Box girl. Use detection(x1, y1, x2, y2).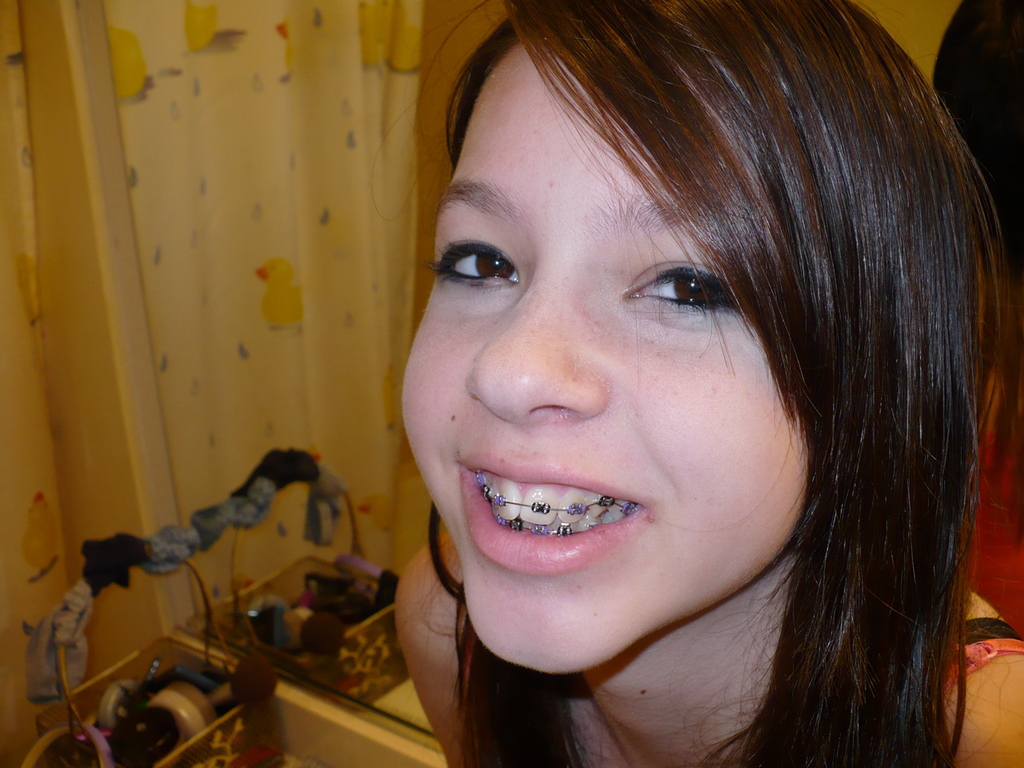
detection(390, 0, 1023, 767).
